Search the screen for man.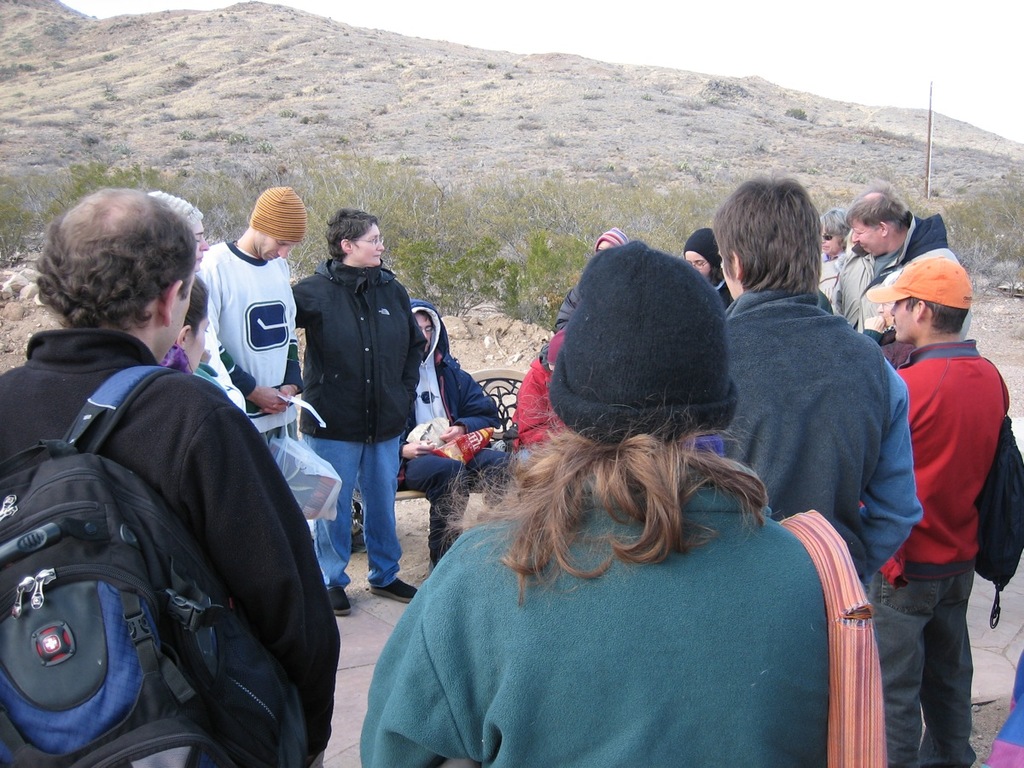
Found at [399,291,522,581].
